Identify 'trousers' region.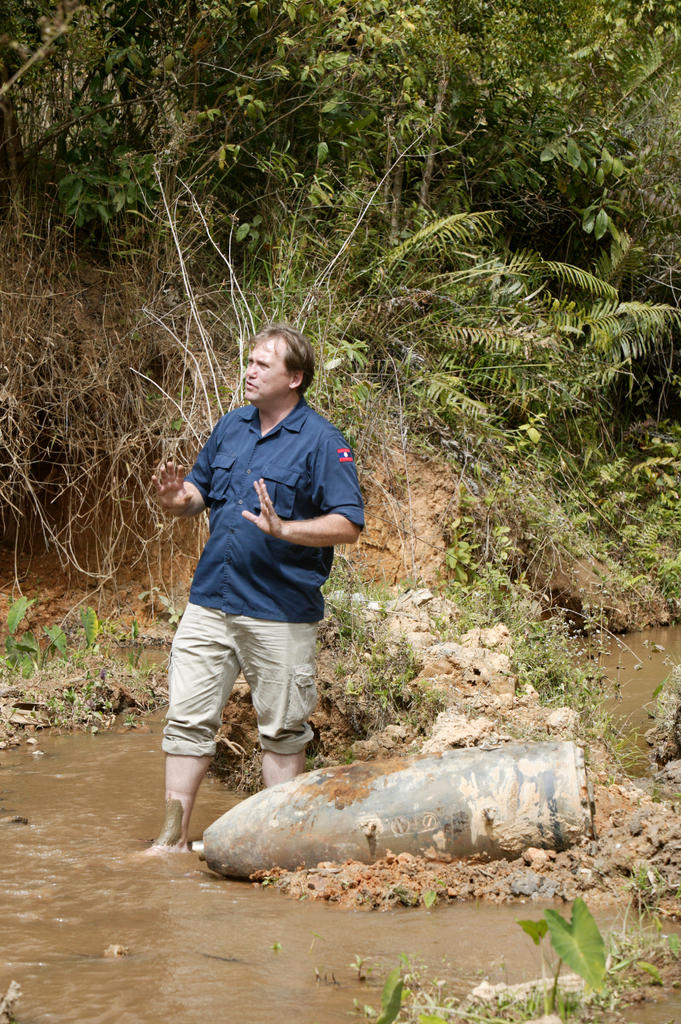
Region: <box>159,594,323,757</box>.
